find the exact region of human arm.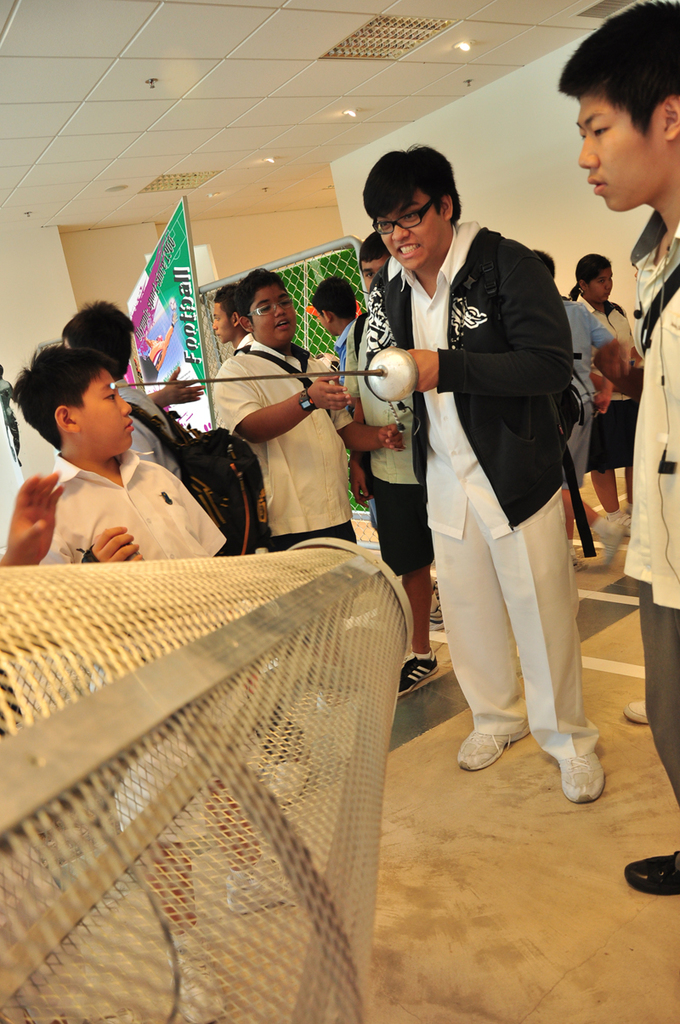
Exact region: BBox(221, 383, 332, 448).
